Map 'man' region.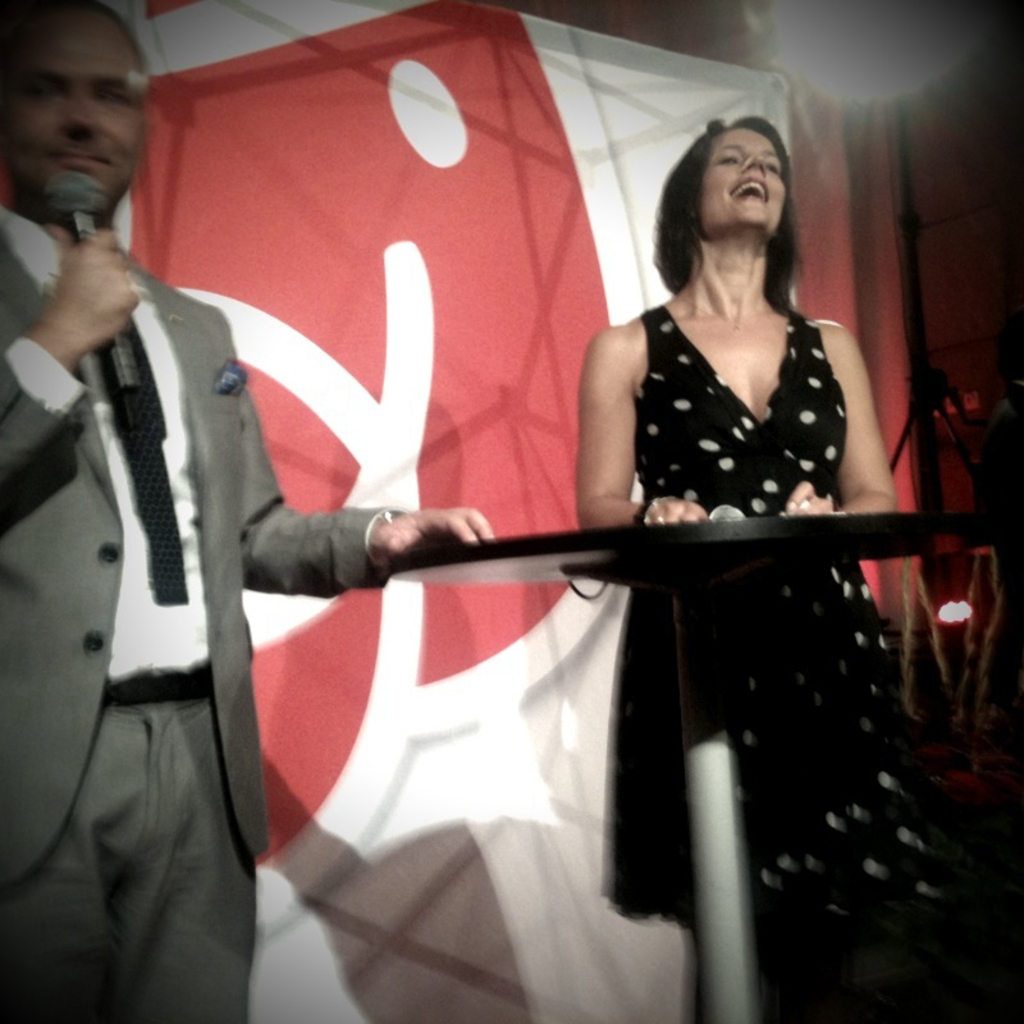
Mapped to bbox=(0, 0, 498, 1023).
